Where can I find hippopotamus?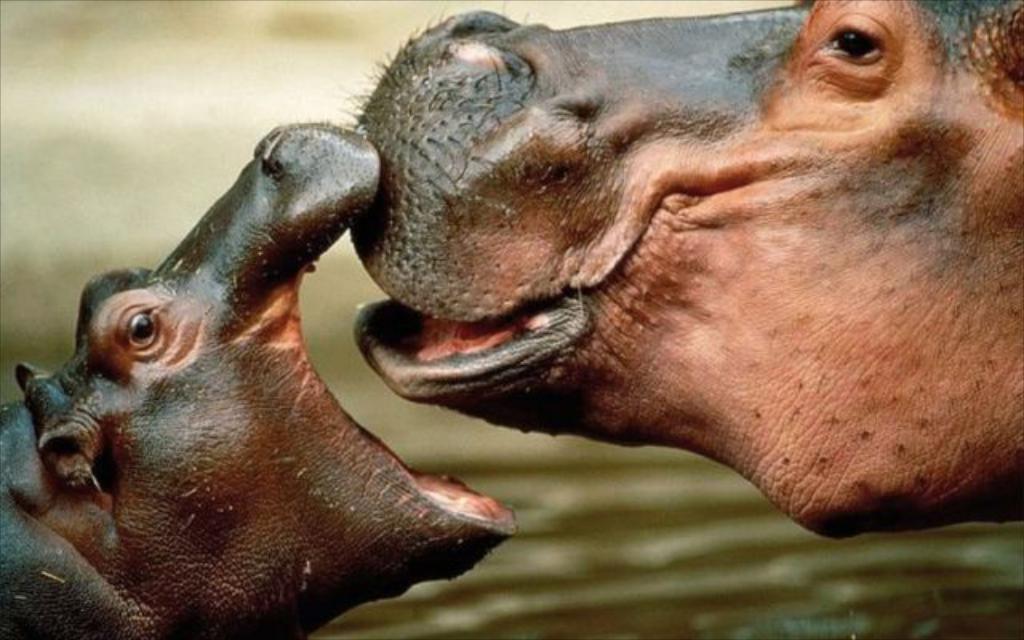
You can find it at 0/120/518/638.
